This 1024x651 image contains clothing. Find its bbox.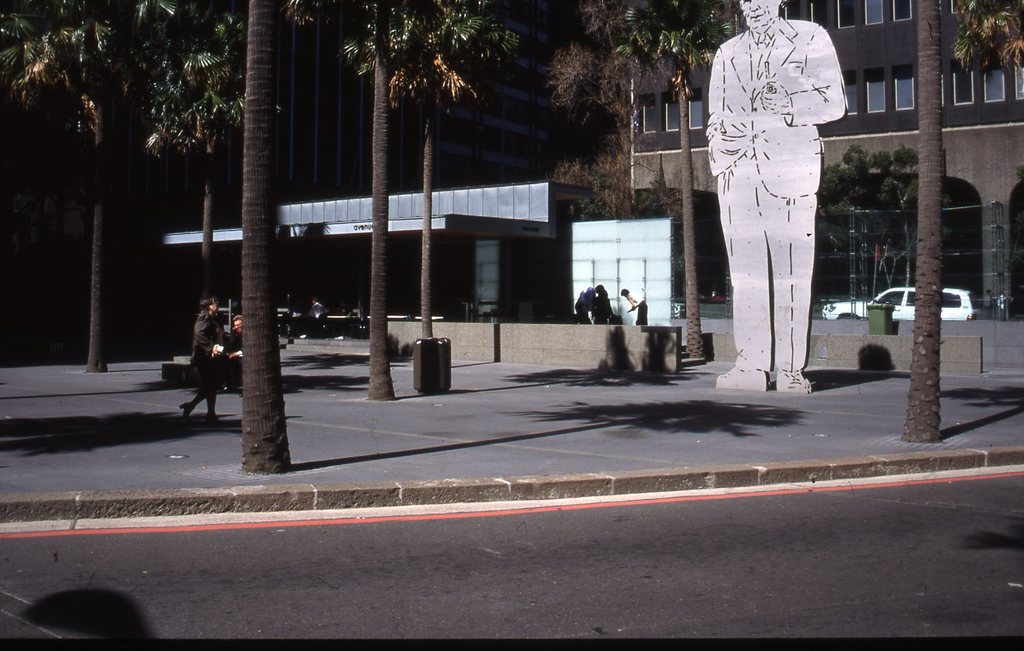
[226, 311, 243, 407].
